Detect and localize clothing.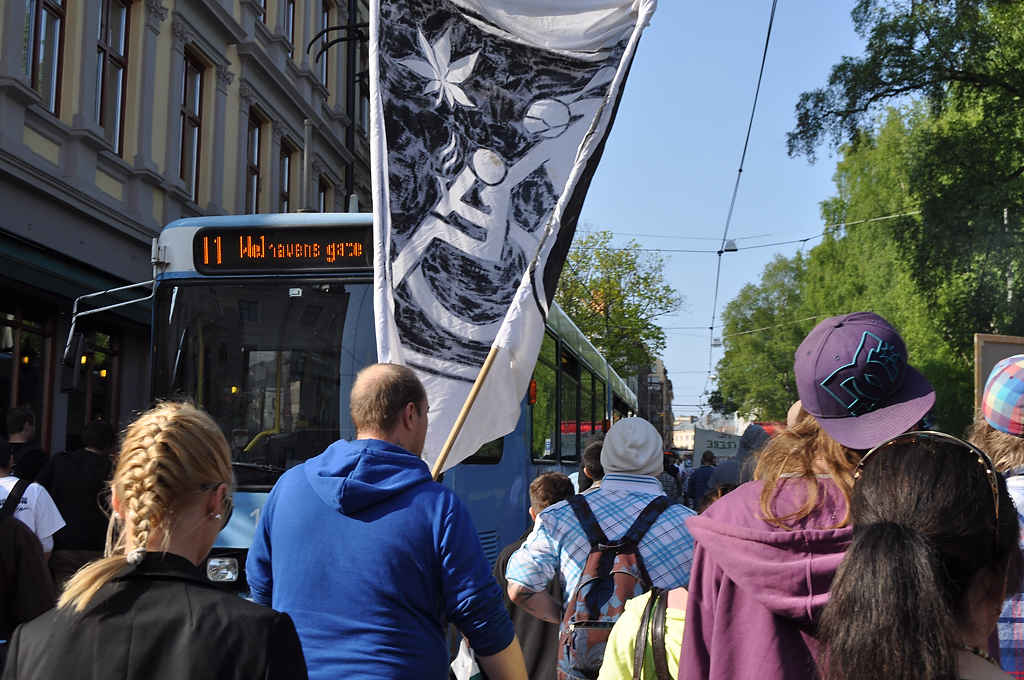
Localized at (x1=995, y1=582, x2=1023, y2=679).
